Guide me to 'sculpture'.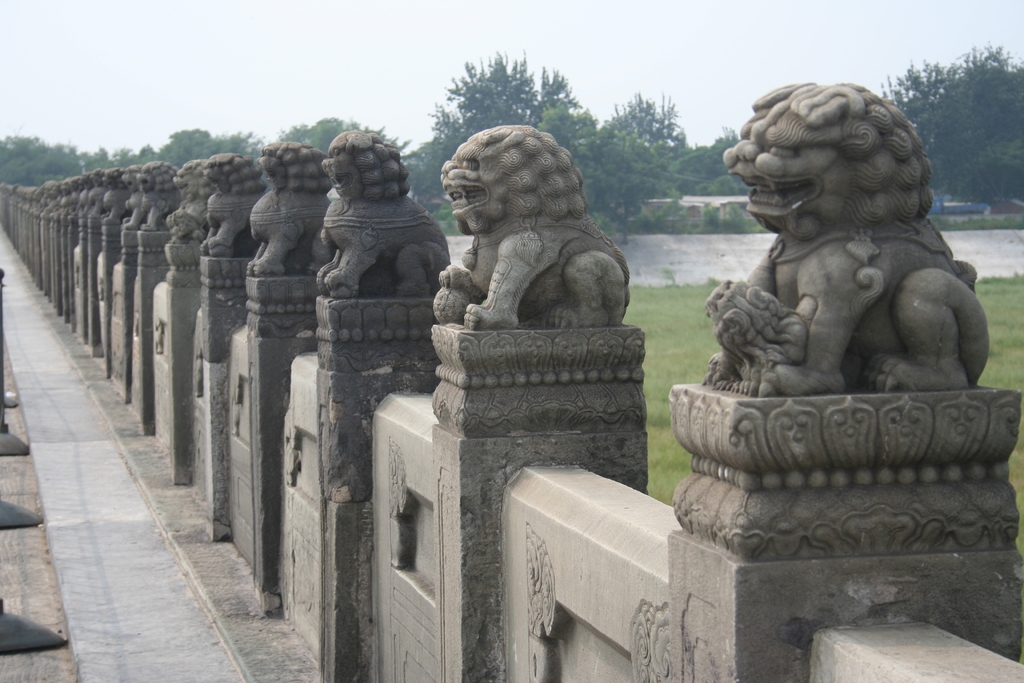
Guidance: bbox=(307, 130, 440, 304).
